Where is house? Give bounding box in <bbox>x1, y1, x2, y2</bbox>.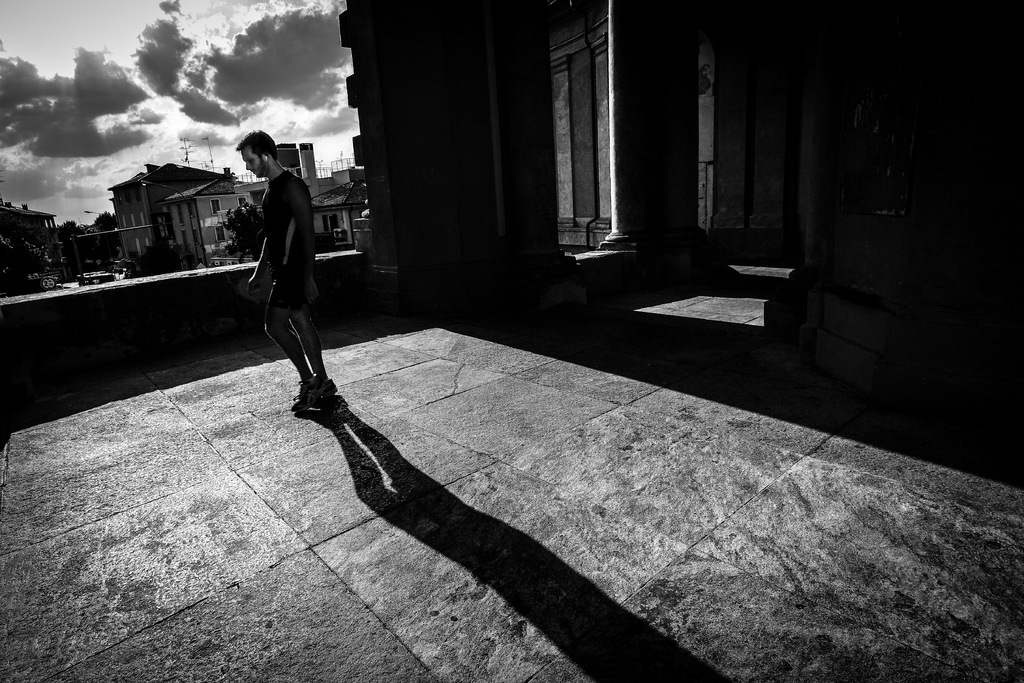
<bbox>157, 176, 244, 257</bbox>.
